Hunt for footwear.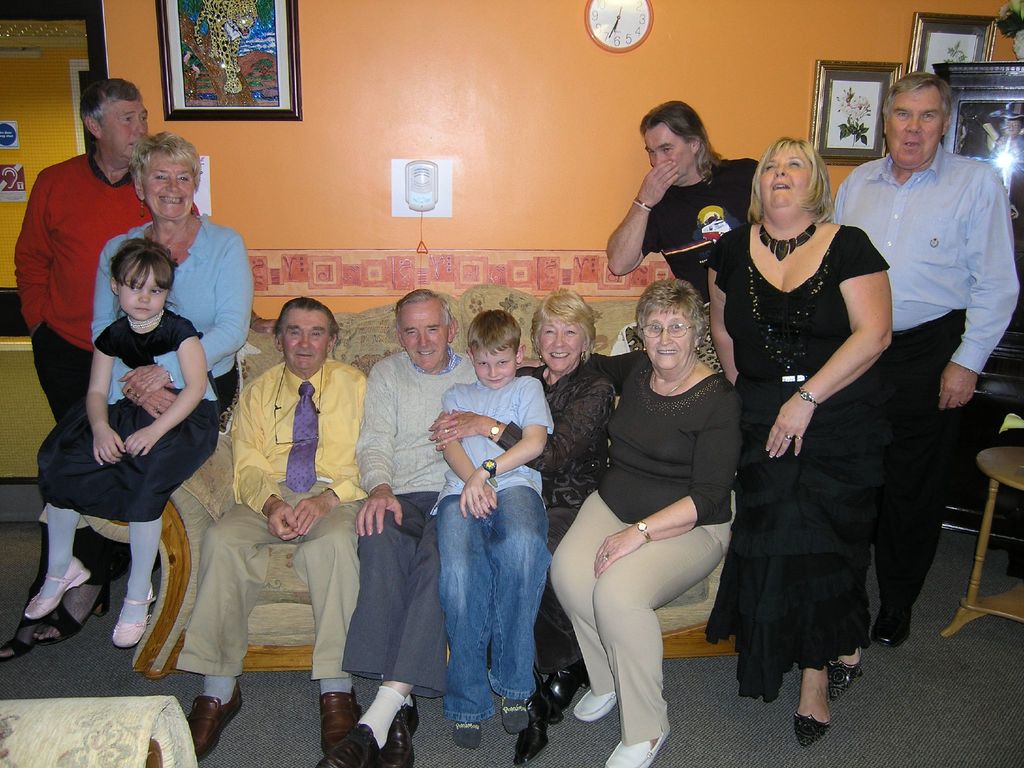
Hunted down at (x1=185, y1=679, x2=241, y2=761).
